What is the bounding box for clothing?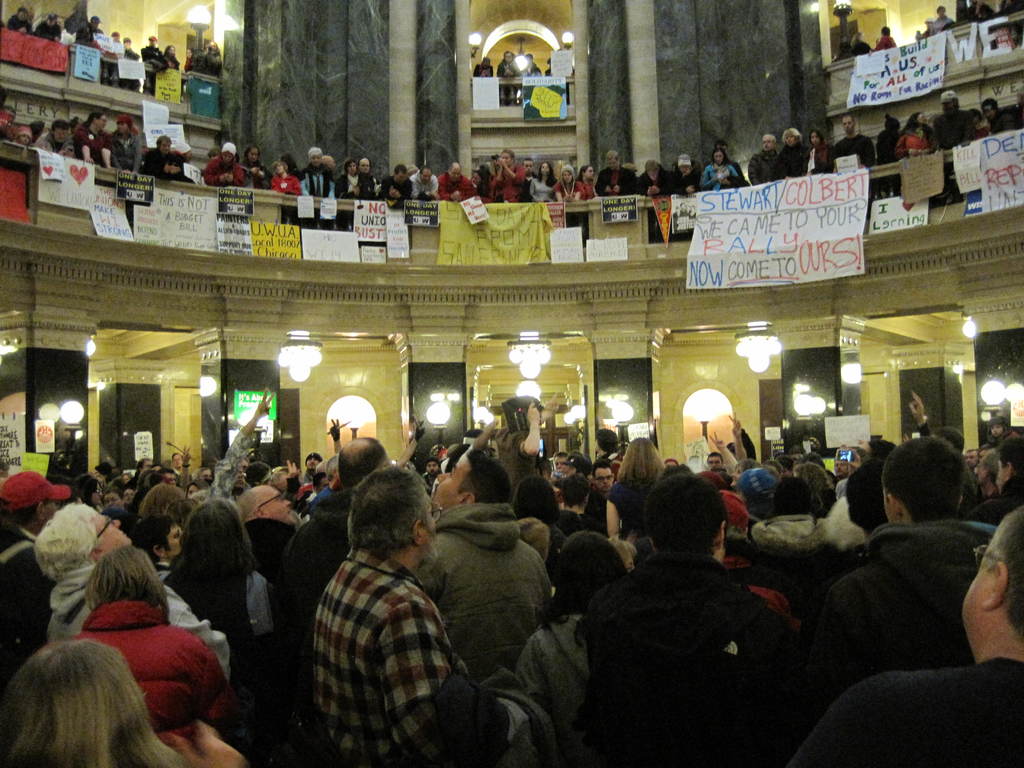
[x1=870, y1=33, x2=899, y2=50].
